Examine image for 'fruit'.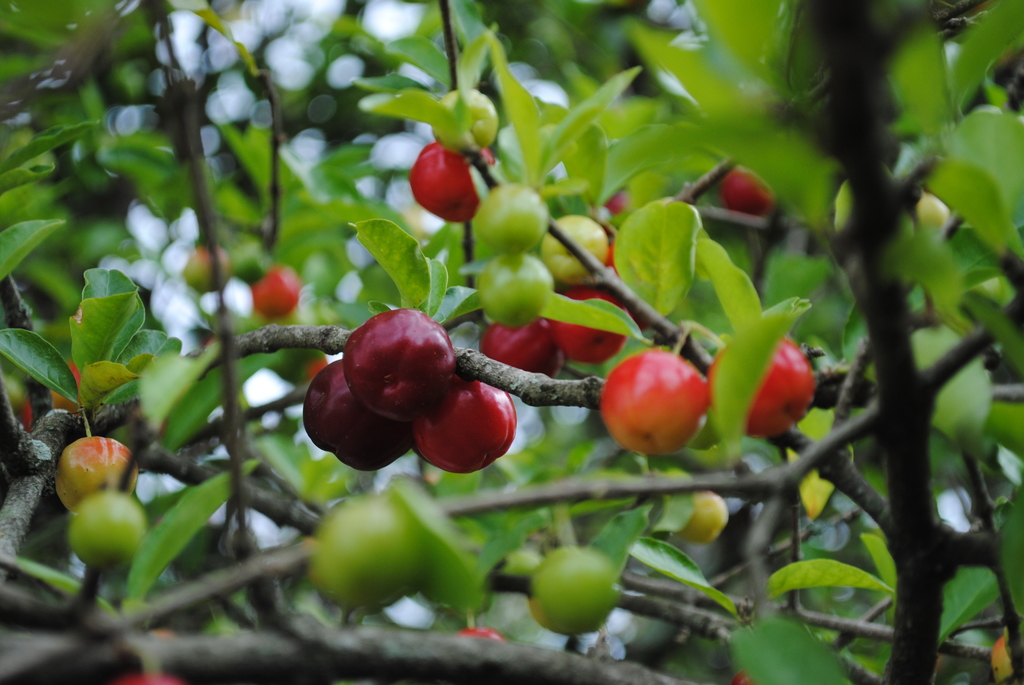
Examination result: (left=674, top=491, right=728, bottom=544).
